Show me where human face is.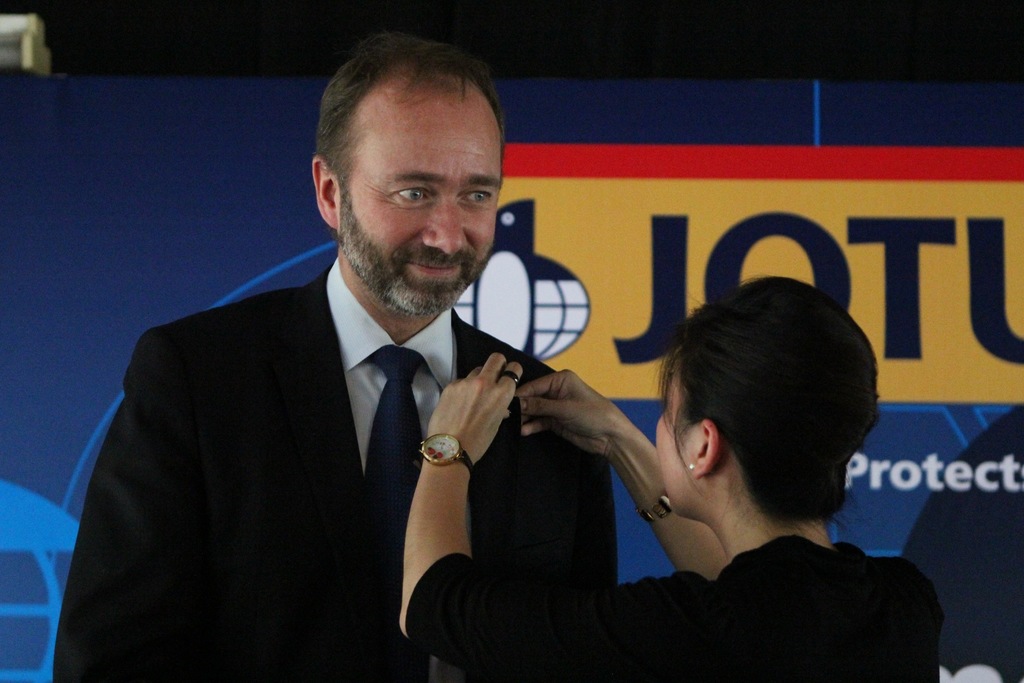
human face is at [337,80,504,317].
